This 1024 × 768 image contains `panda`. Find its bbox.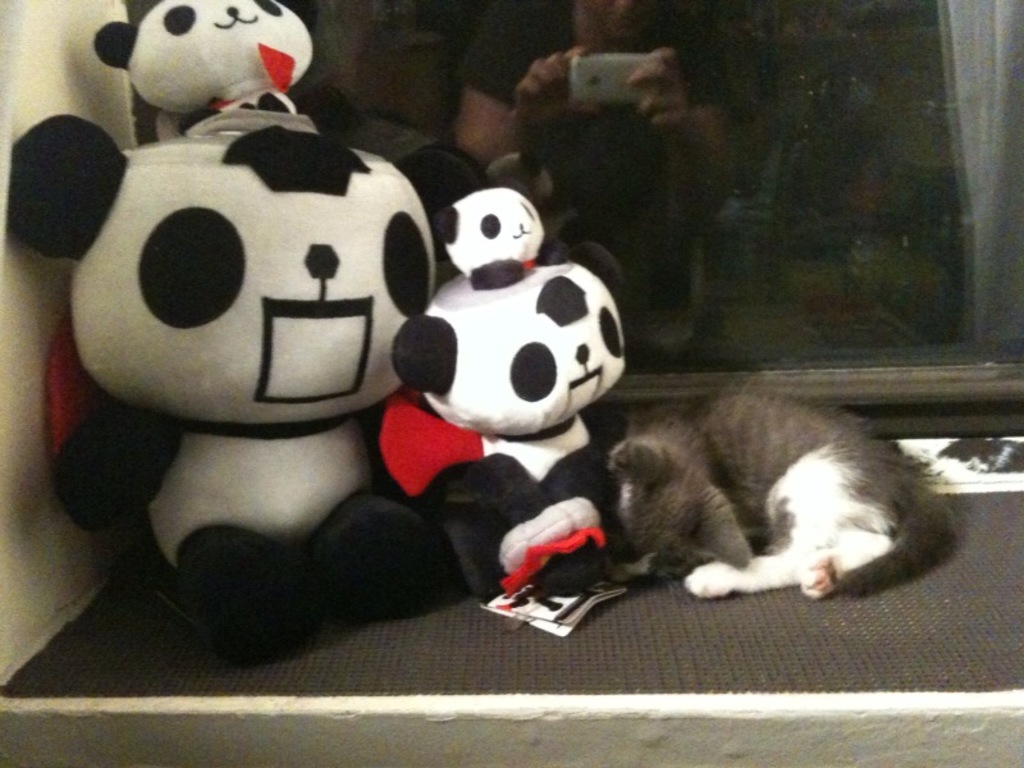
<region>12, 111, 476, 669</region>.
